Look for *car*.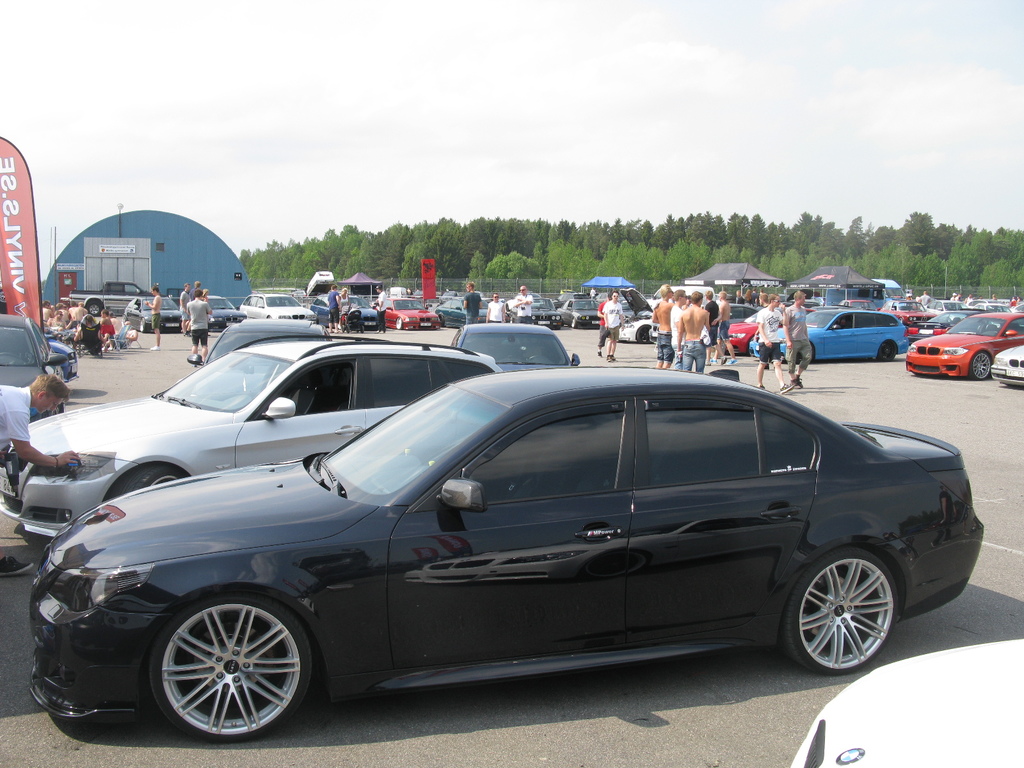
Found: [left=45, top=332, right=85, bottom=386].
